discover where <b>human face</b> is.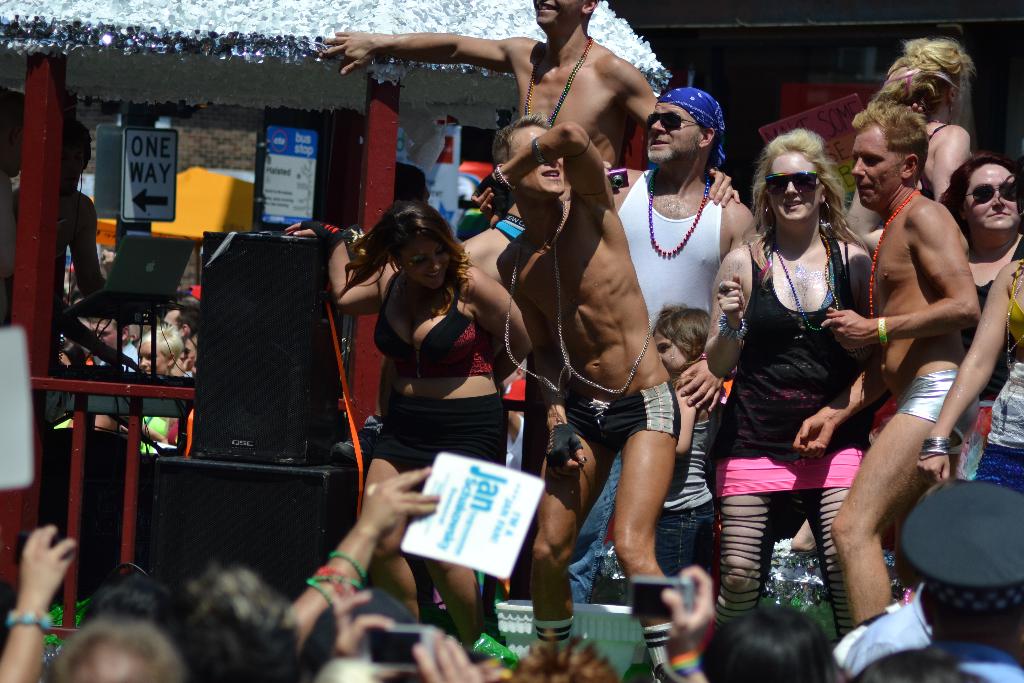
Discovered at rect(86, 322, 121, 346).
